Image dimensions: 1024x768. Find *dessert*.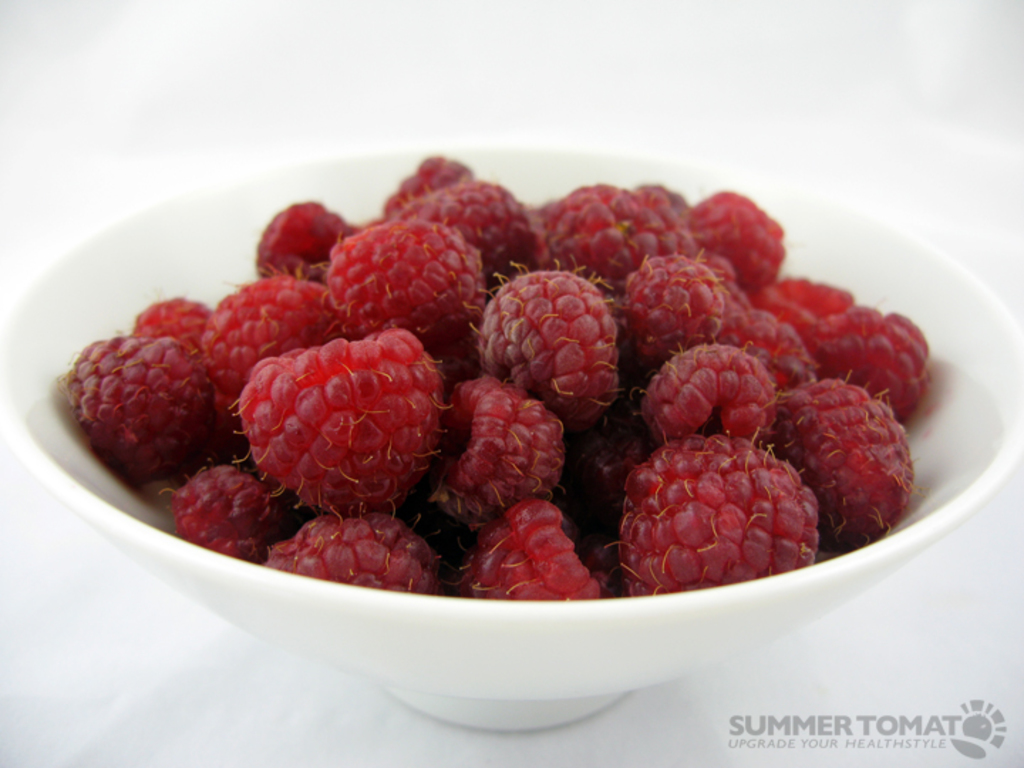
l=812, t=303, r=914, b=405.
